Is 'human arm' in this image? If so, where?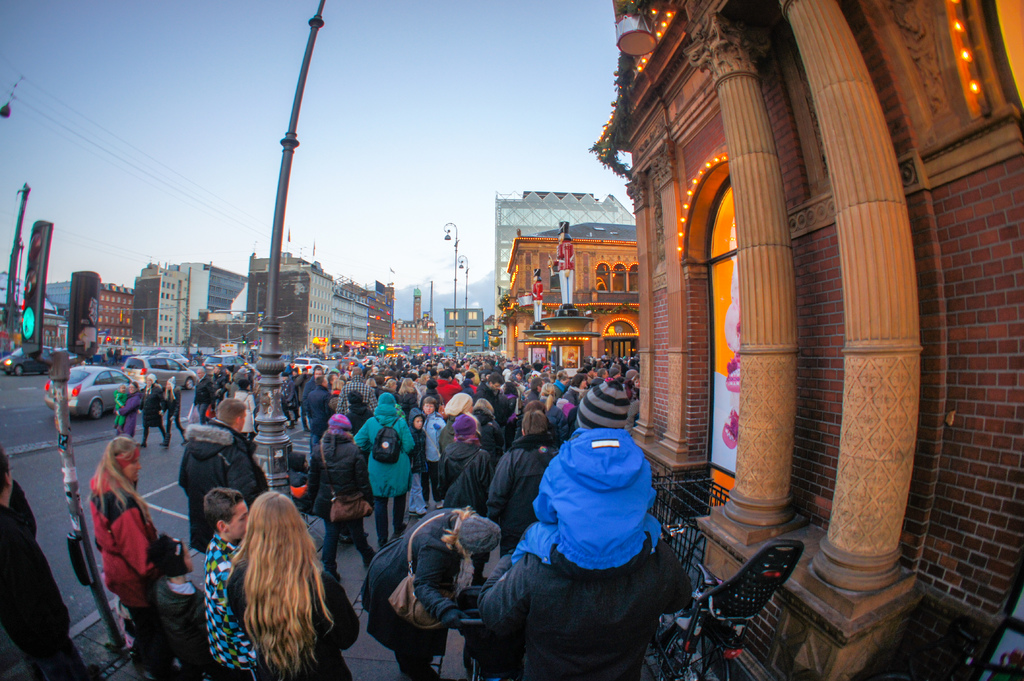
Yes, at (x1=347, y1=417, x2=371, y2=456).
